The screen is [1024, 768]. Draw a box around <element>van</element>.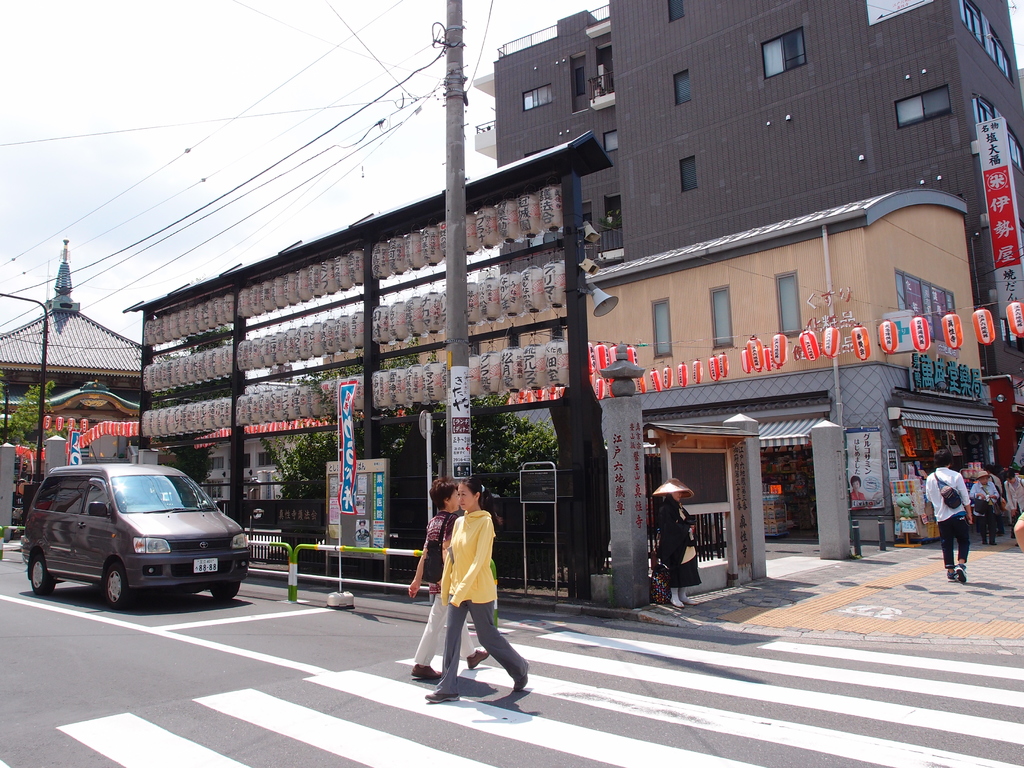
(left=17, top=460, right=253, bottom=611).
